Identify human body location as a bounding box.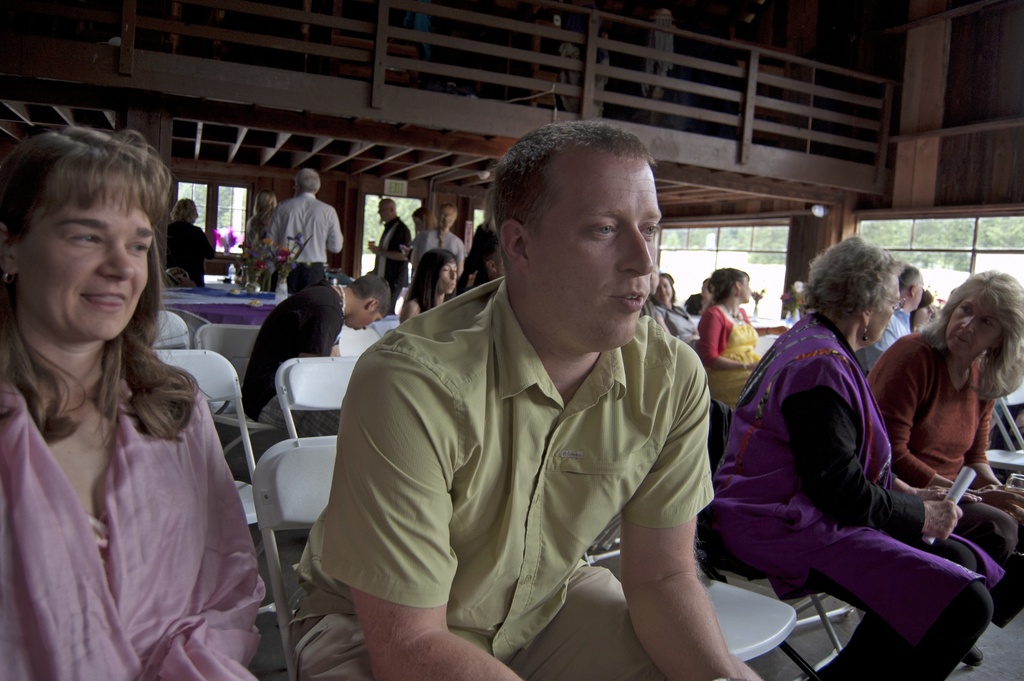
bbox=(163, 203, 214, 286).
